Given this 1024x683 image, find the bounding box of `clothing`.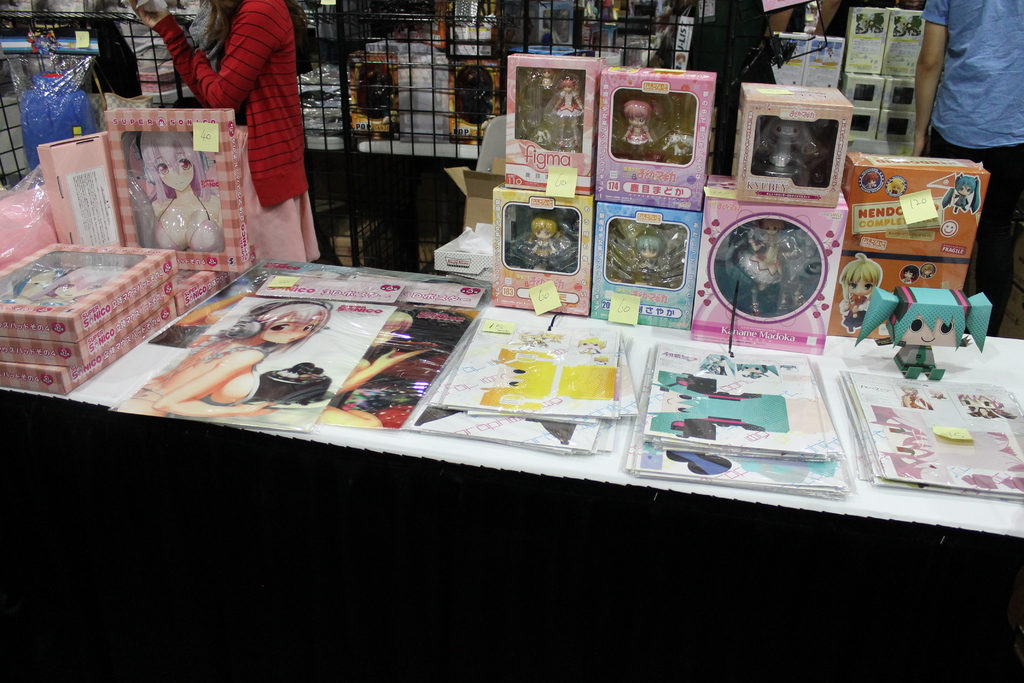
<box>922,0,1023,333</box>.
